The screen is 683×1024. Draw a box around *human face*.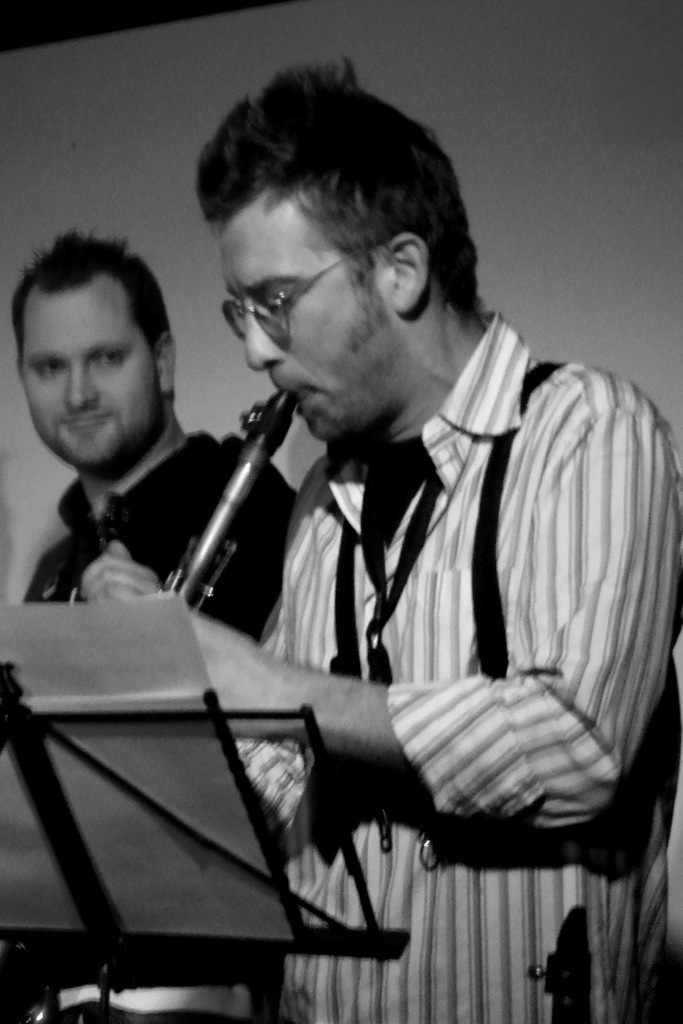
region(214, 184, 383, 441).
